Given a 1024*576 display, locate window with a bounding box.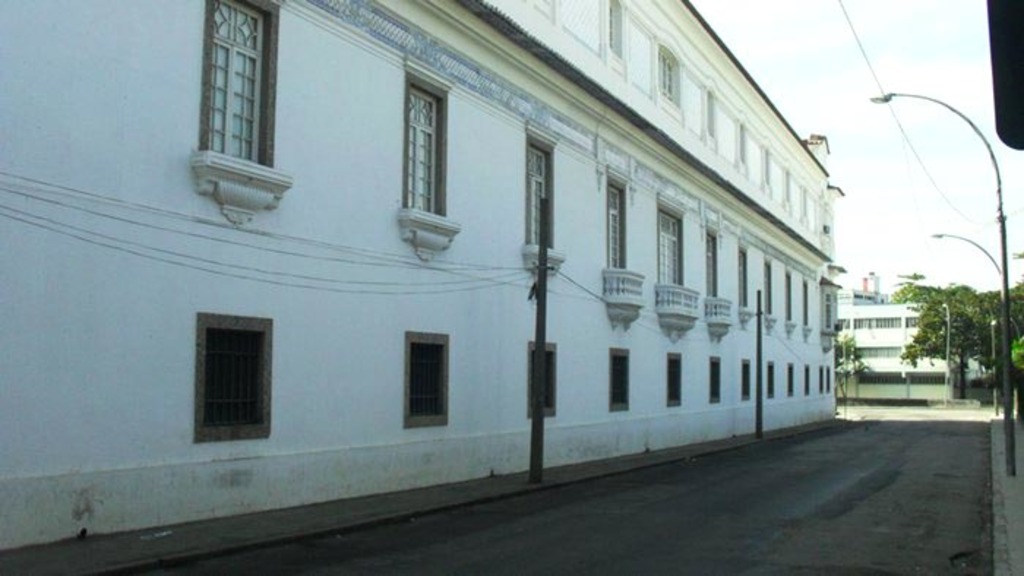
Located: [left=405, top=335, right=452, bottom=421].
